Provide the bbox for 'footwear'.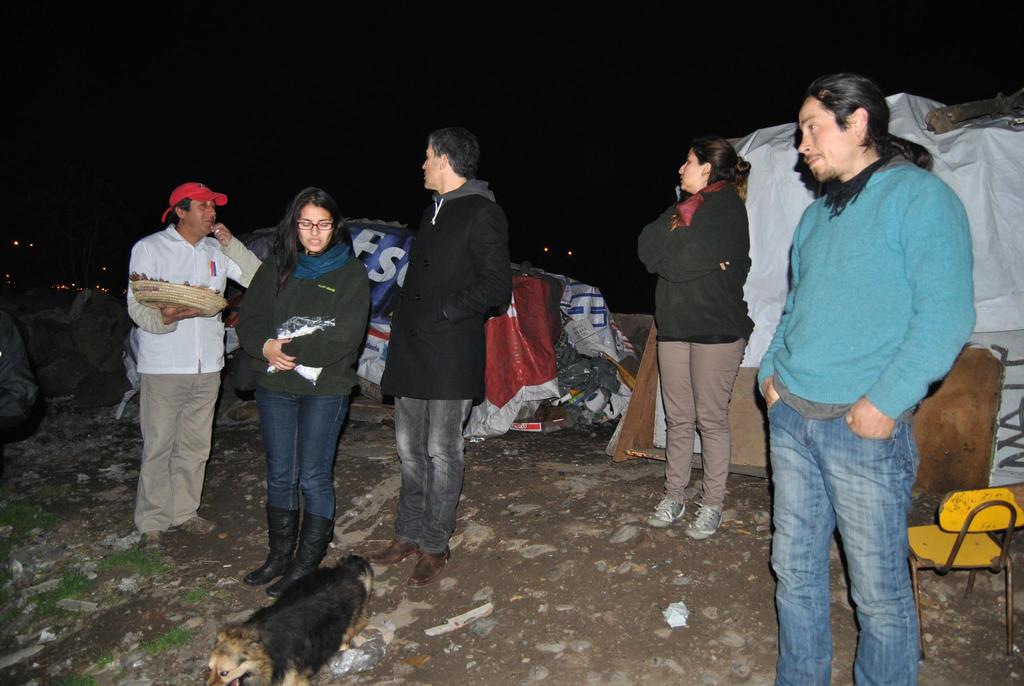
681,505,721,541.
